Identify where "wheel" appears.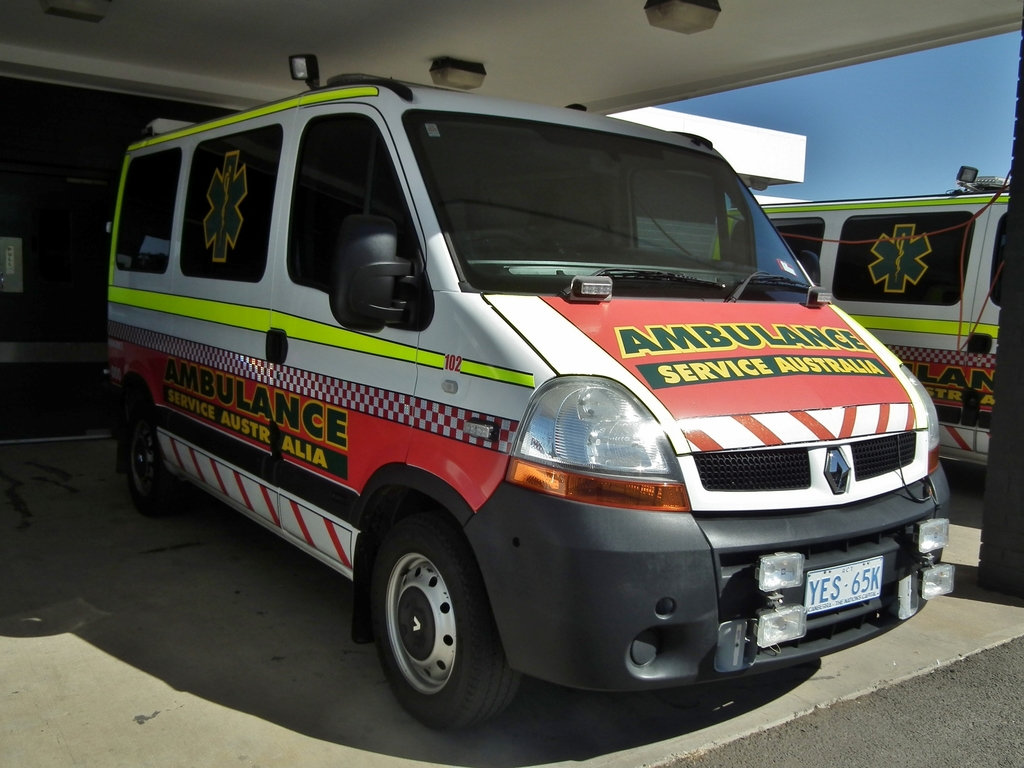
Appears at {"left": 126, "top": 393, "right": 188, "bottom": 518}.
